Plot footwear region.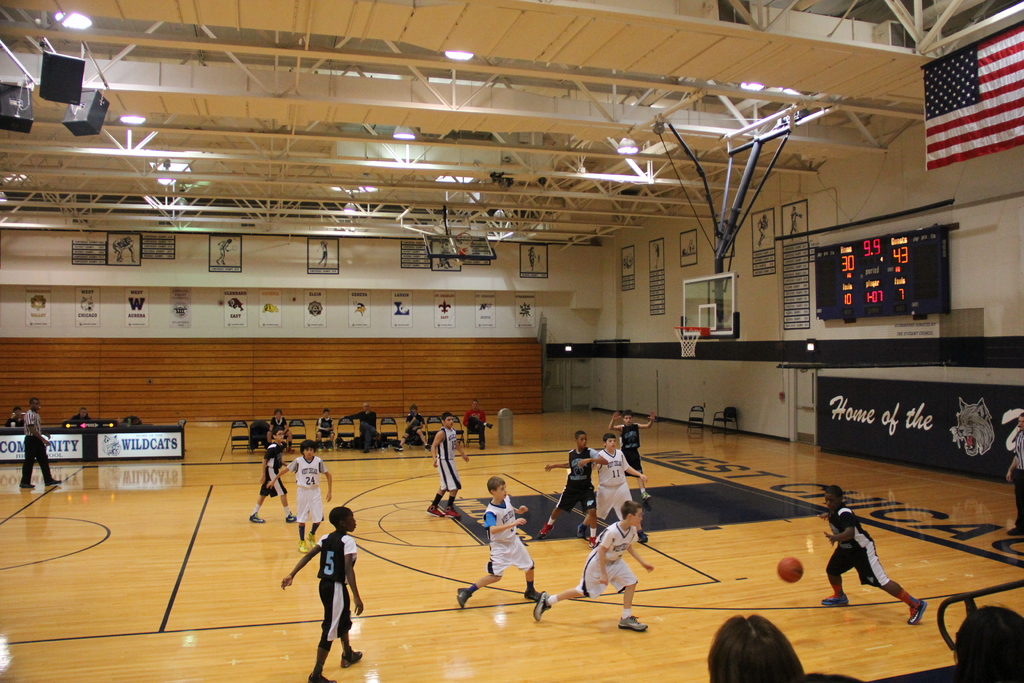
Plotted at x1=341, y1=646, x2=364, y2=668.
